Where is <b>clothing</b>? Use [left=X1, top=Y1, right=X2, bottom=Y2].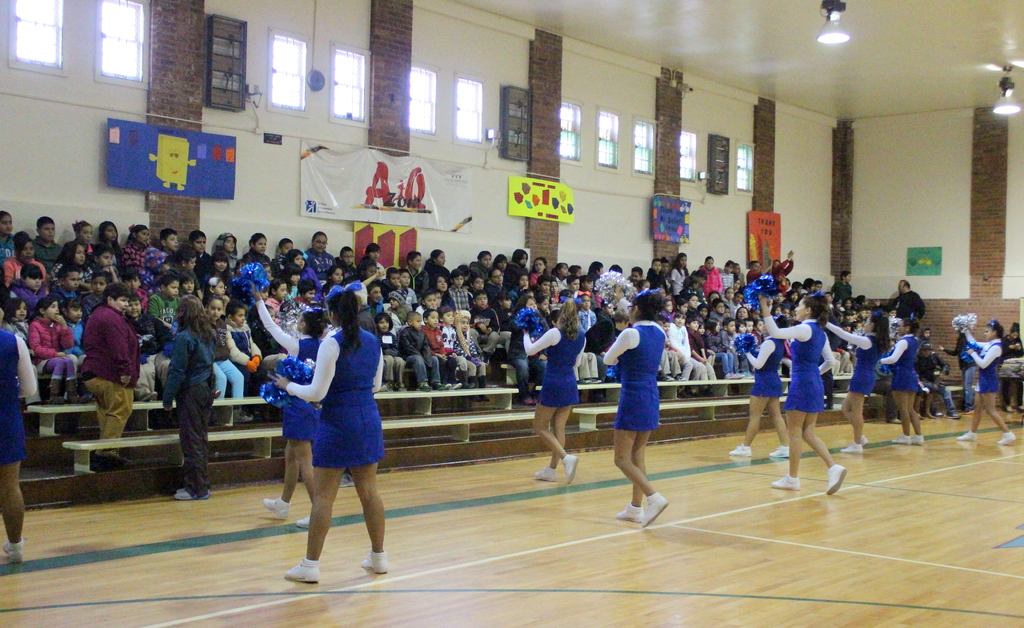
[left=79, top=303, right=141, bottom=456].
